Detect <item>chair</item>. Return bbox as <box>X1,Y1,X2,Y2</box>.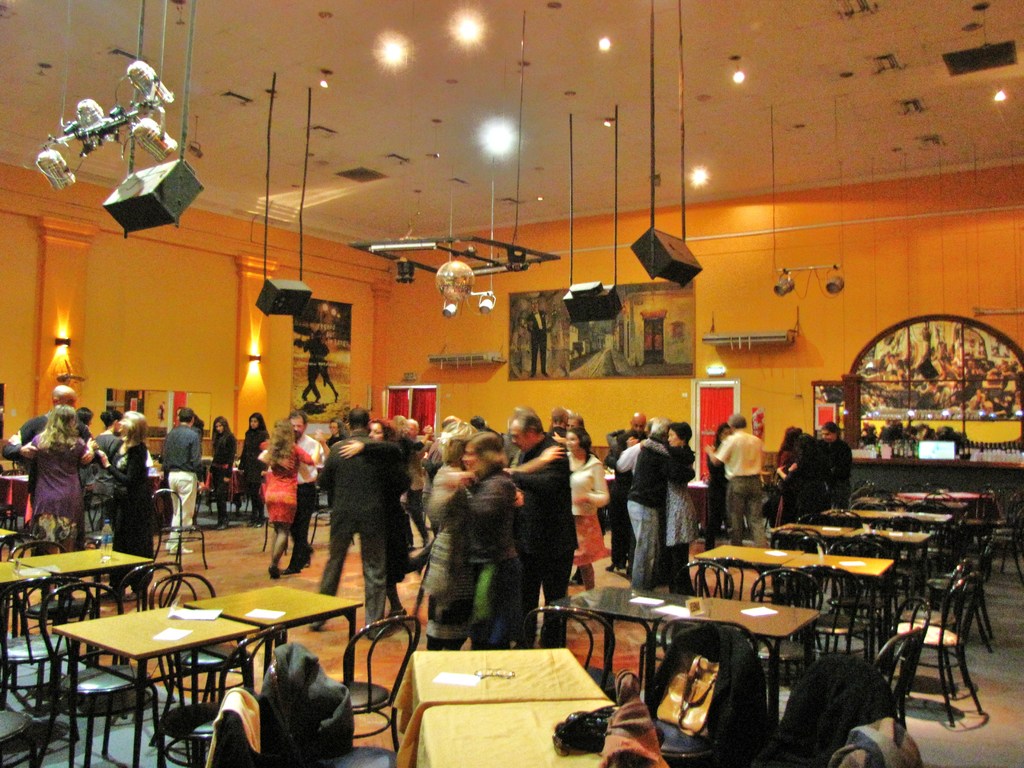
<box>636,622,765,767</box>.
